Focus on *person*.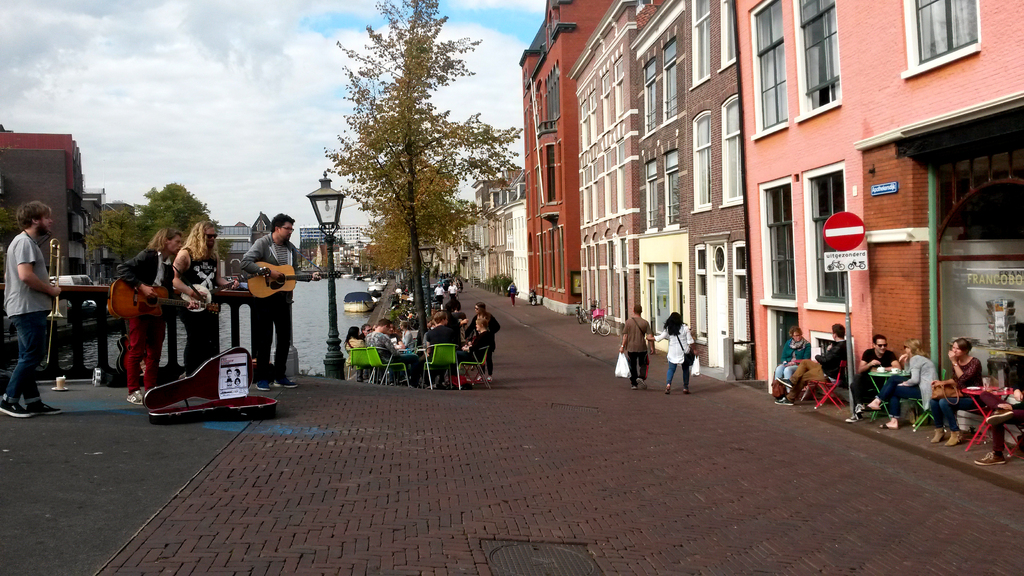
Focused at 927/338/985/447.
